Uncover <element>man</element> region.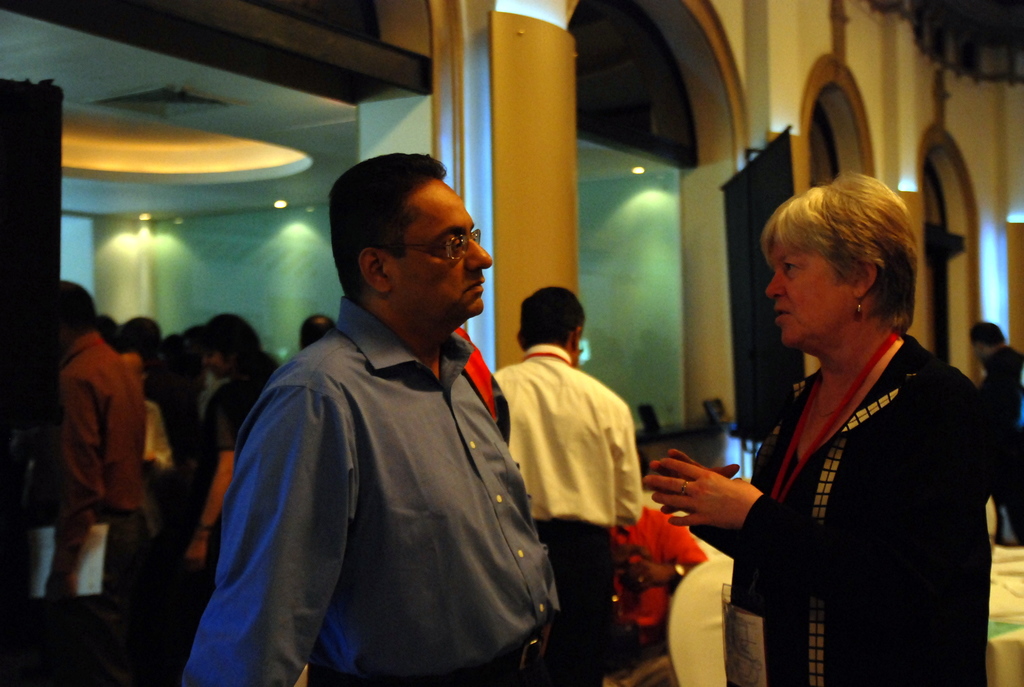
Uncovered: (x1=35, y1=274, x2=155, y2=686).
